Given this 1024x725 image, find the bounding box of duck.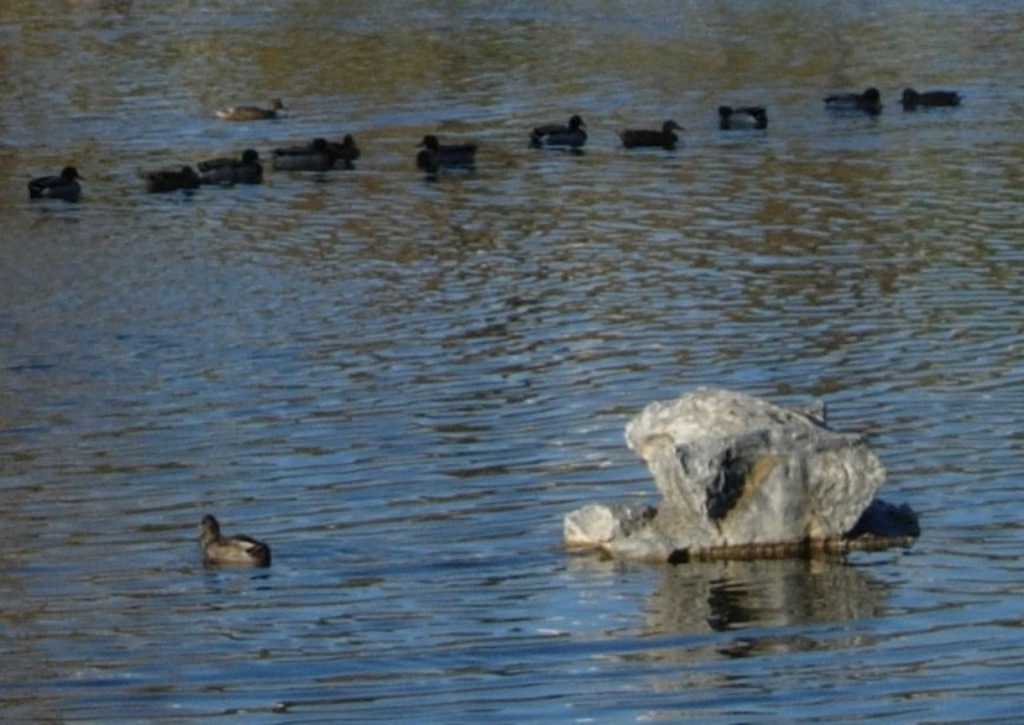
select_region(186, 142, 272, 182).
